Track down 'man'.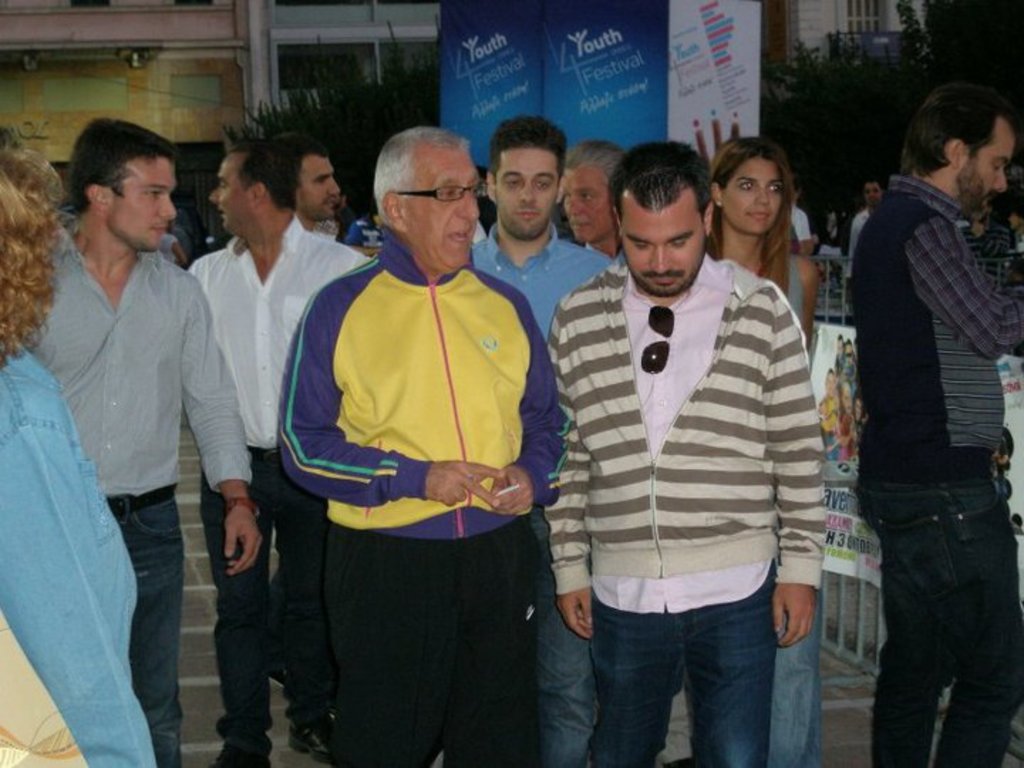
Tracked to {"left": 17, "top": 114, "right": 263, "bottom": 767}.
